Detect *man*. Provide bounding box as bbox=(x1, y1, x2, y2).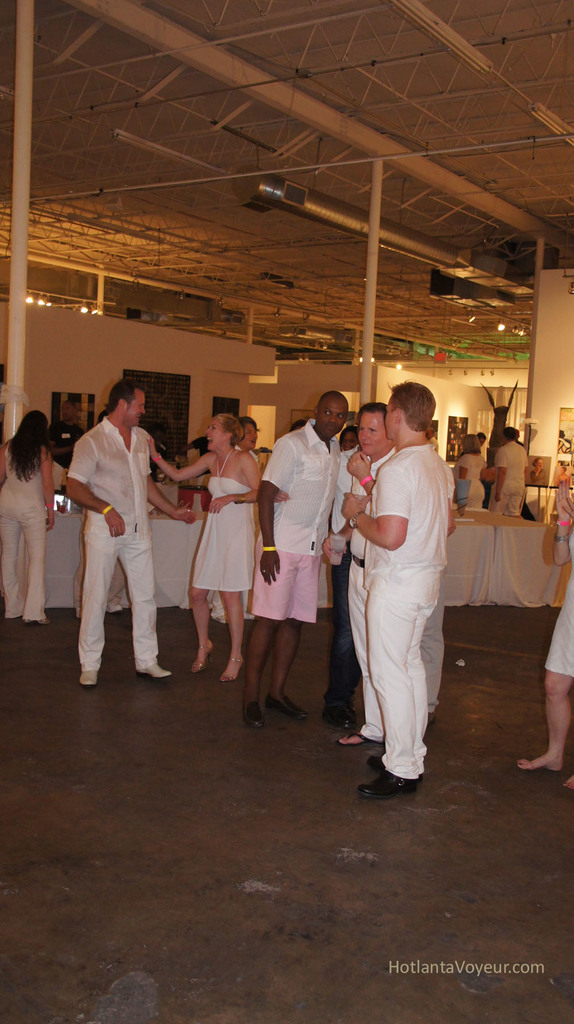
bbox=(340, 380, 450, 795).
